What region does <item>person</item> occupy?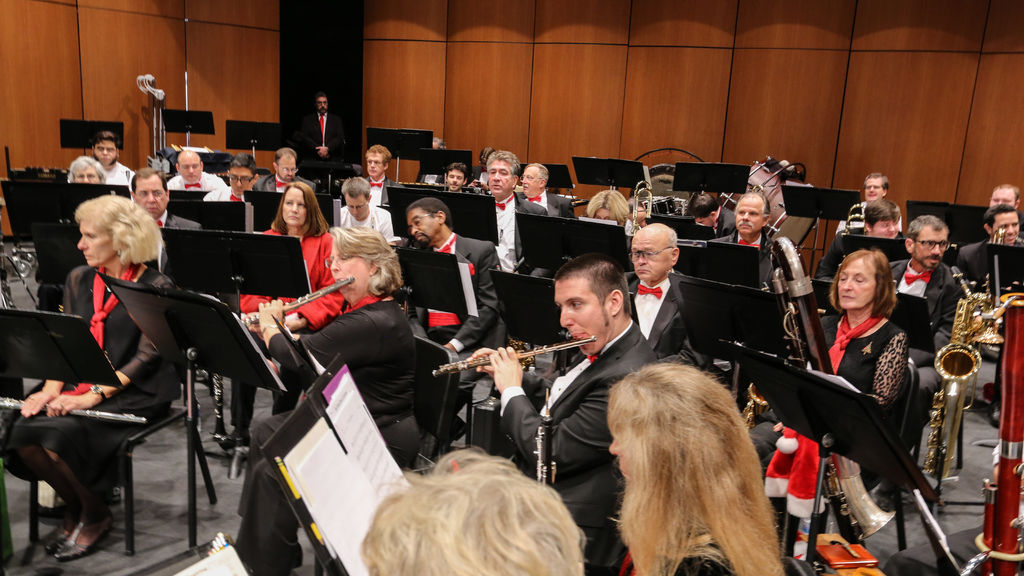
984/176/1023/246.
